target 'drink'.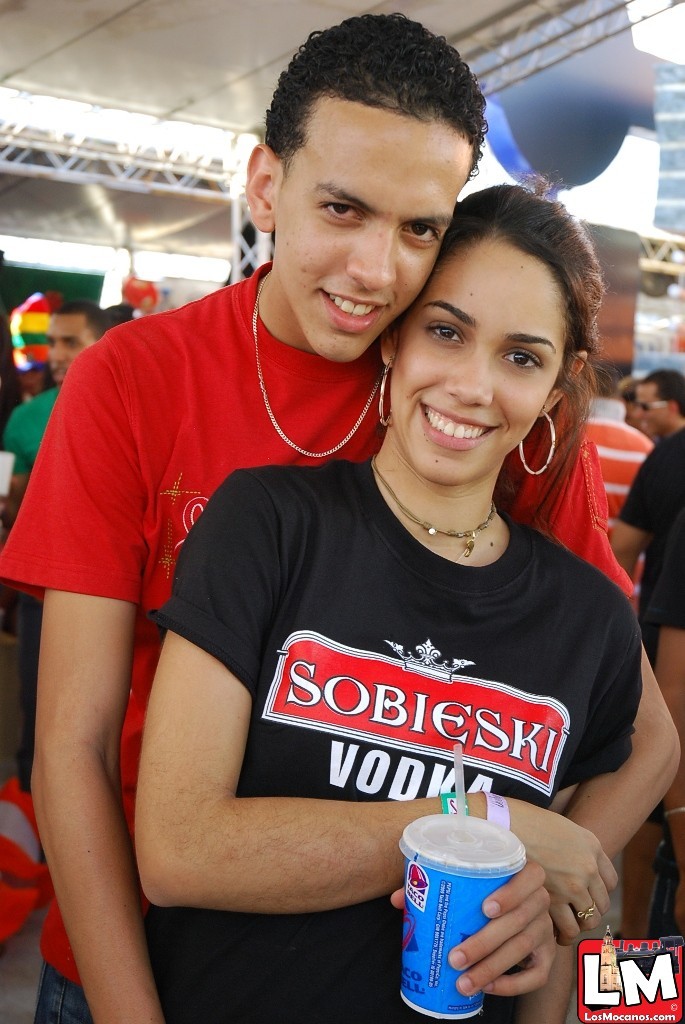
Target region: BBox(395, 815, 521, 1021).
